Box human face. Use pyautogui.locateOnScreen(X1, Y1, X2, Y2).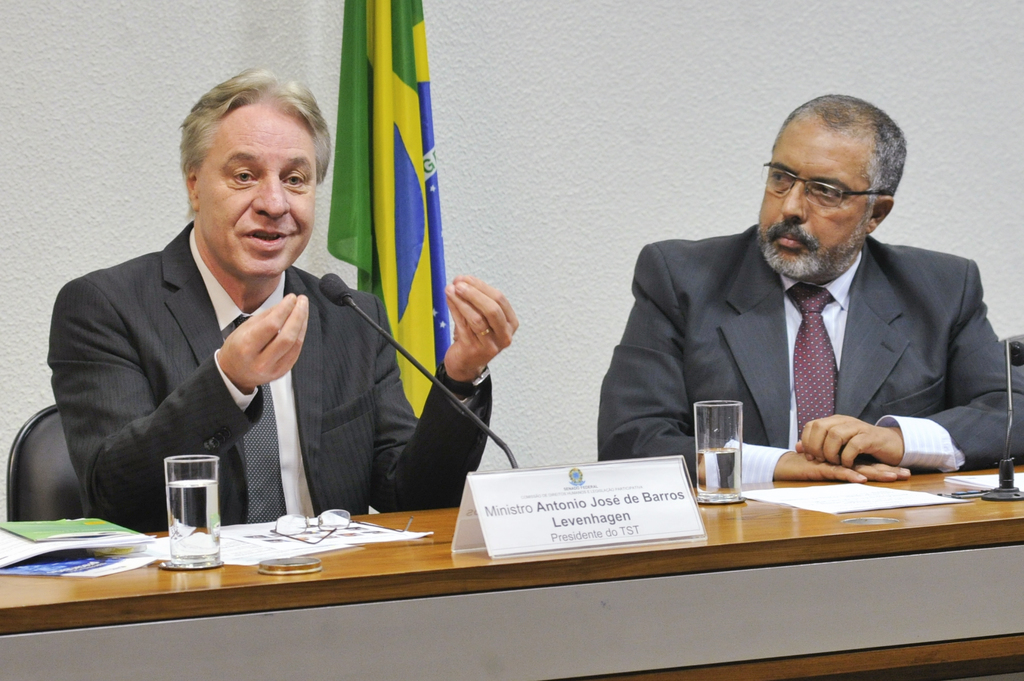
pyautogui.locateOnScreen(767, 128, 877, 280).
